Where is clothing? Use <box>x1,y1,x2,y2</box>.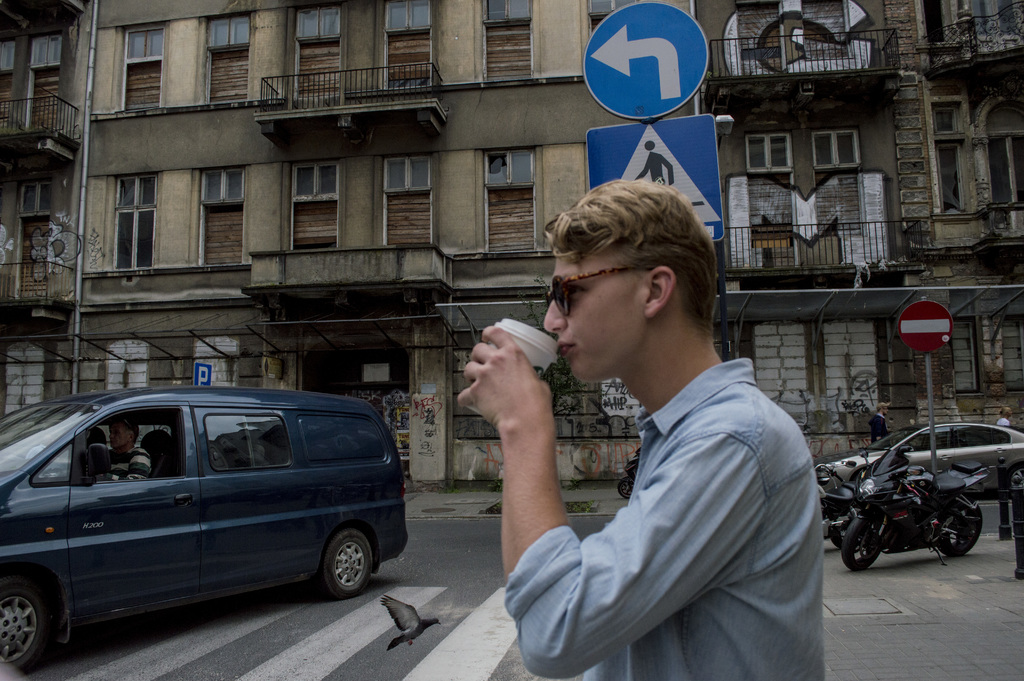
<box>996,414,1009,425</box>.
